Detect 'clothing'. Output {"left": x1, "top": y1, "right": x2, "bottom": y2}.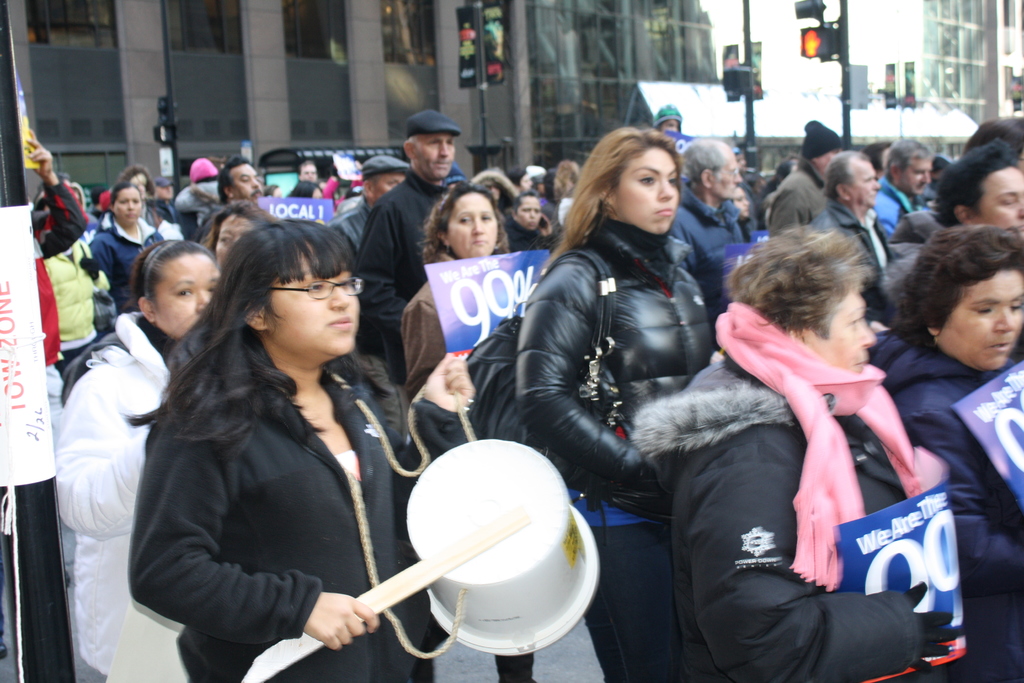
{"left": 861, "top": 181, "right": 925, "bottom": 234}.
